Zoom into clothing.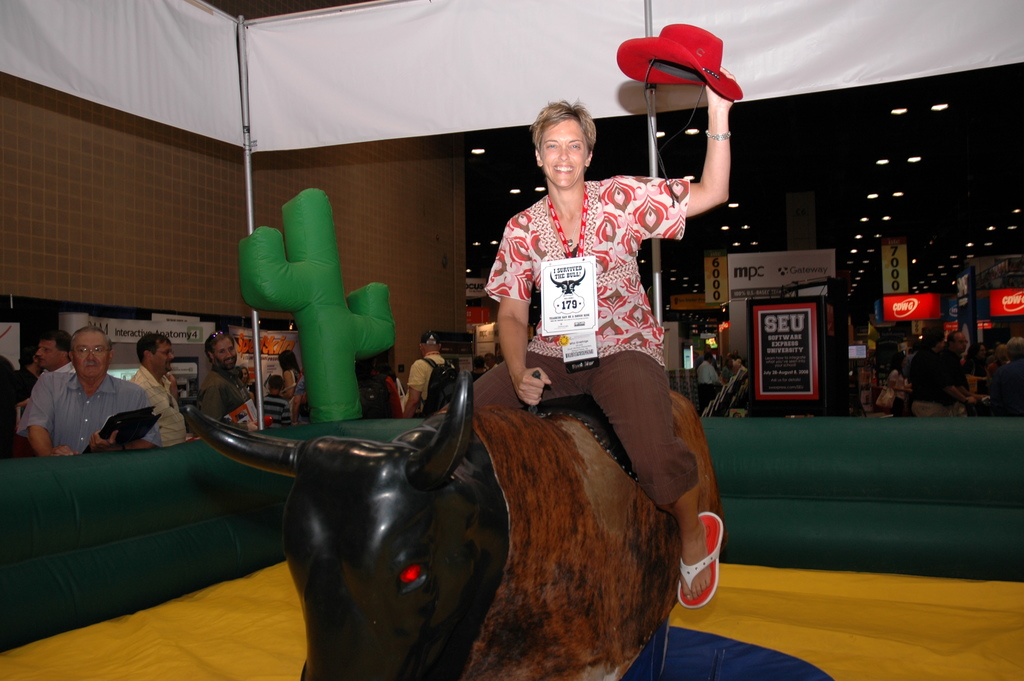
Zoom target: box(20, 365, 140, 461).
